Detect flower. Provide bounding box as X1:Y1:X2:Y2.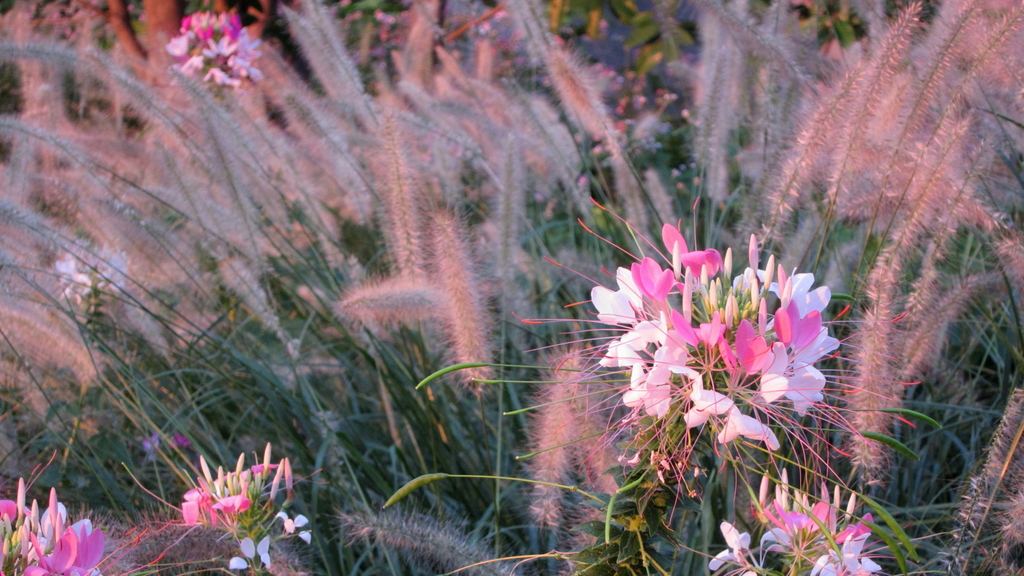
628:253:675:304.
